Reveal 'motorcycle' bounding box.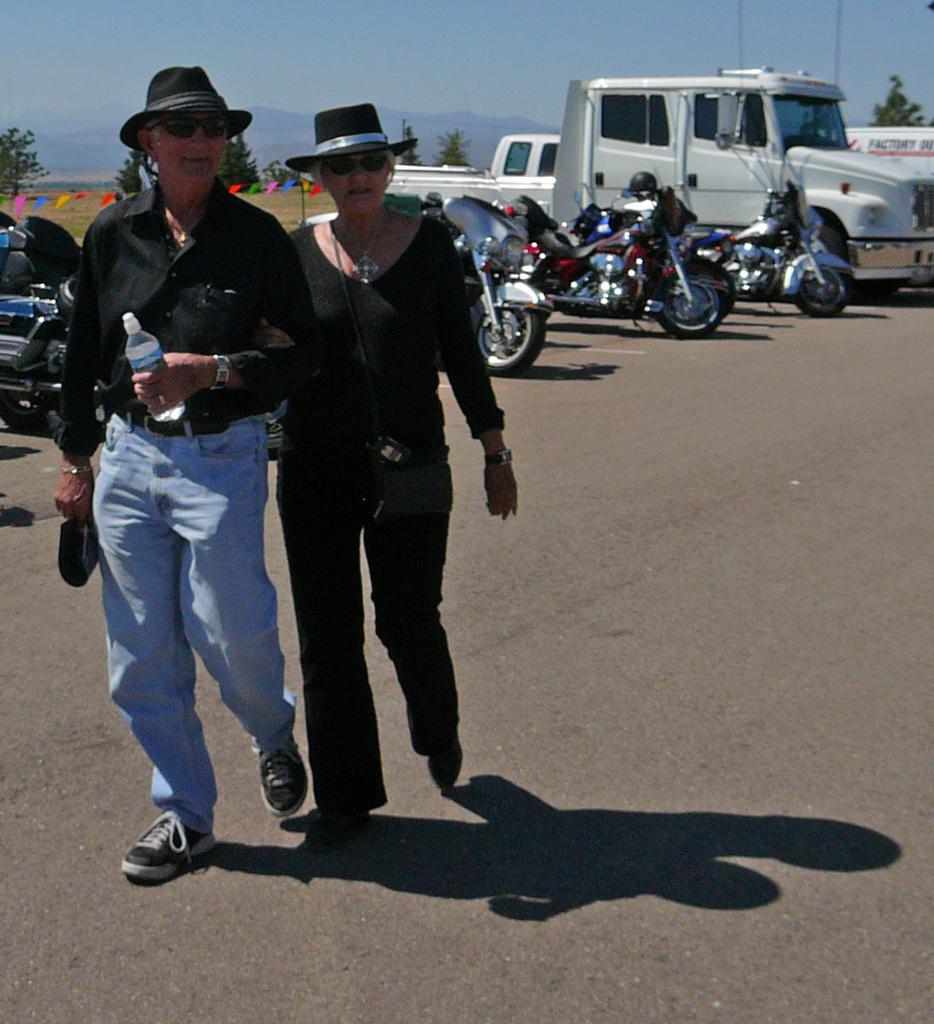
Revealed: Rect(16, 278, 287, 464).
